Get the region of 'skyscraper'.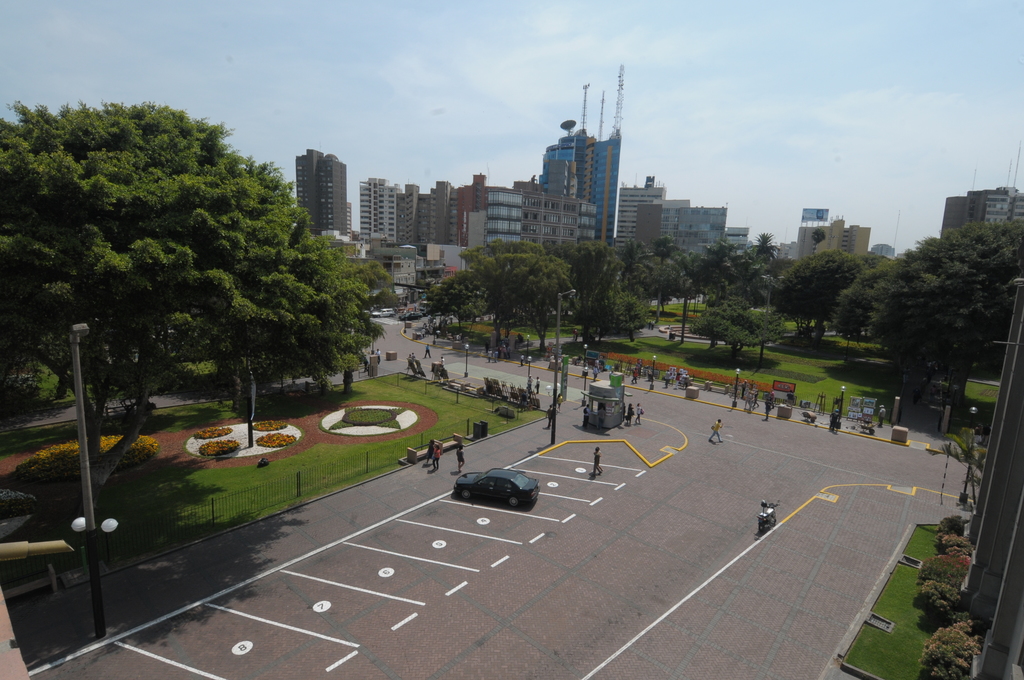
293/145/349/241.
